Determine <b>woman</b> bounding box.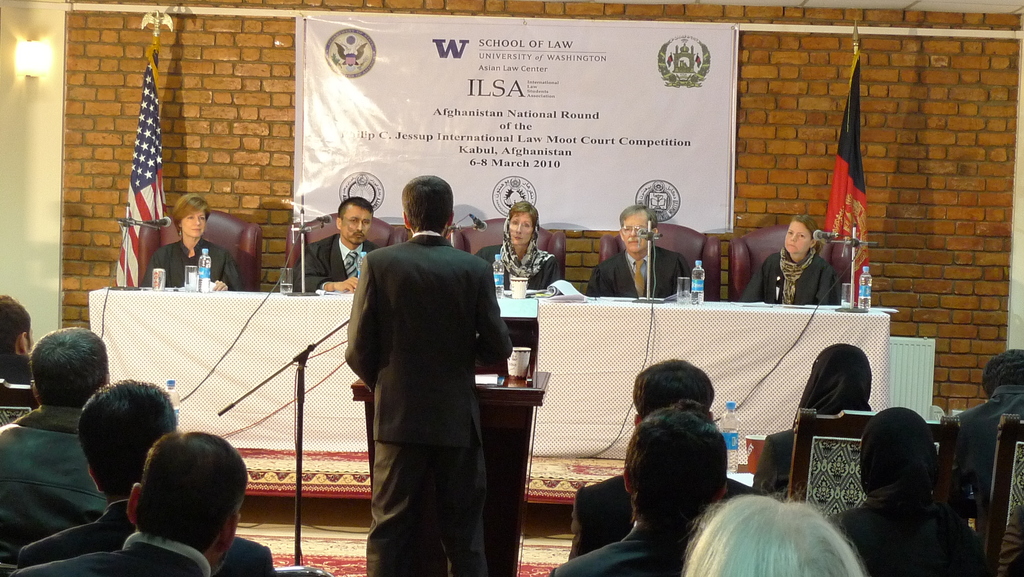
Determined: box(474, 199, 566, 287).
